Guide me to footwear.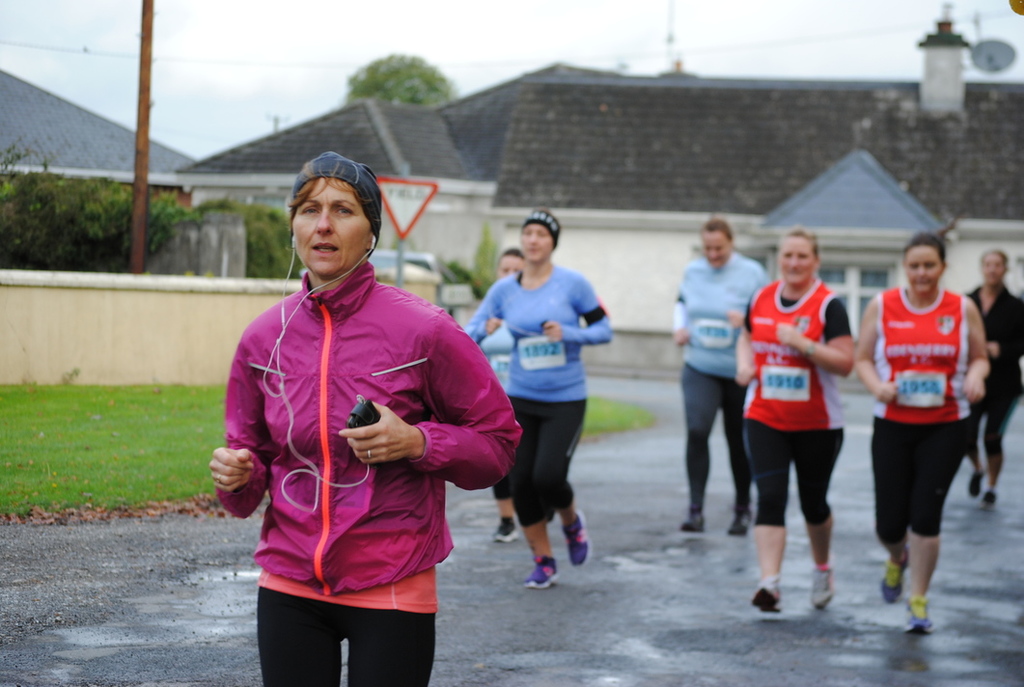
Guidance: {"left": 984, "top": 488, "right": 998, "bottom": 509}.
